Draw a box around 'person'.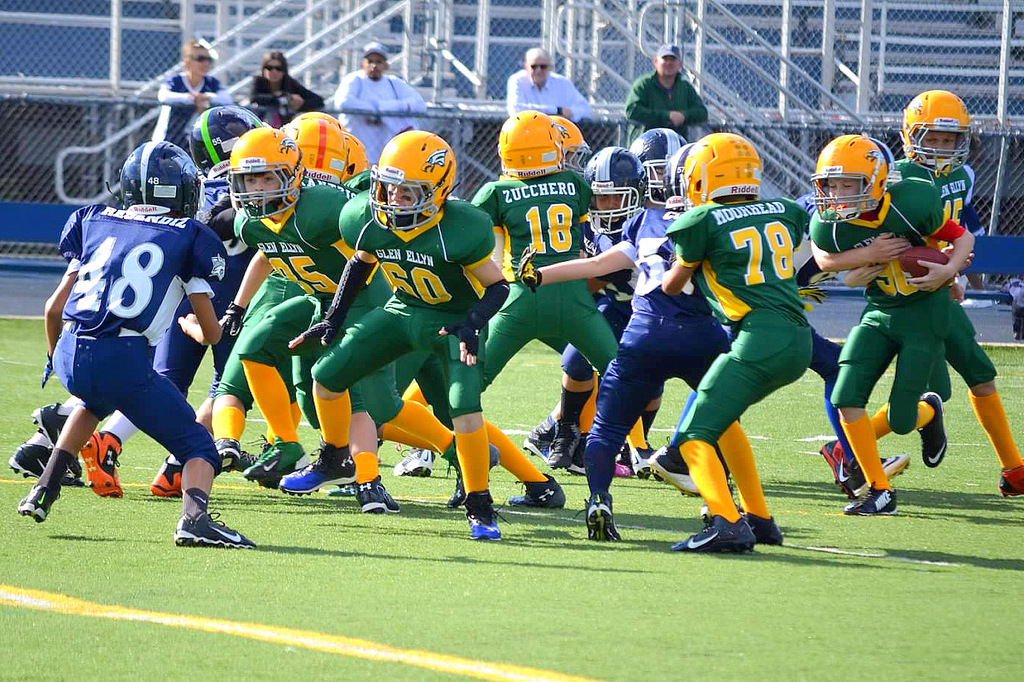
[x1=625, y1=40, x2=709, y2=148].
